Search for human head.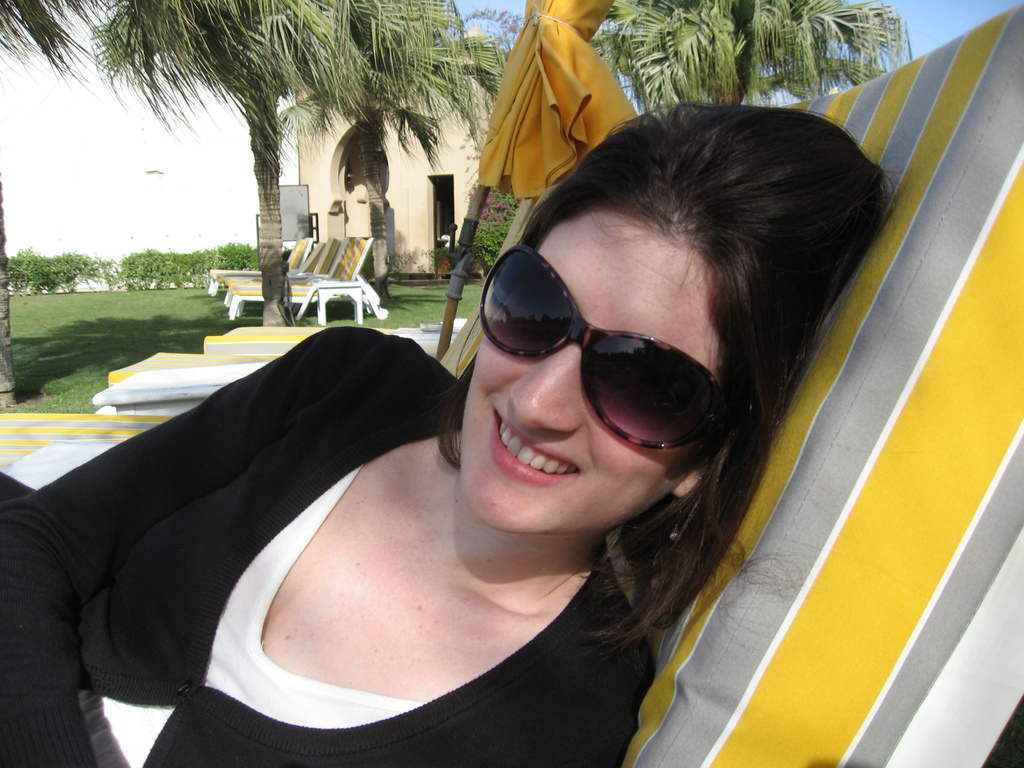
Found at 458/104/888/534.
